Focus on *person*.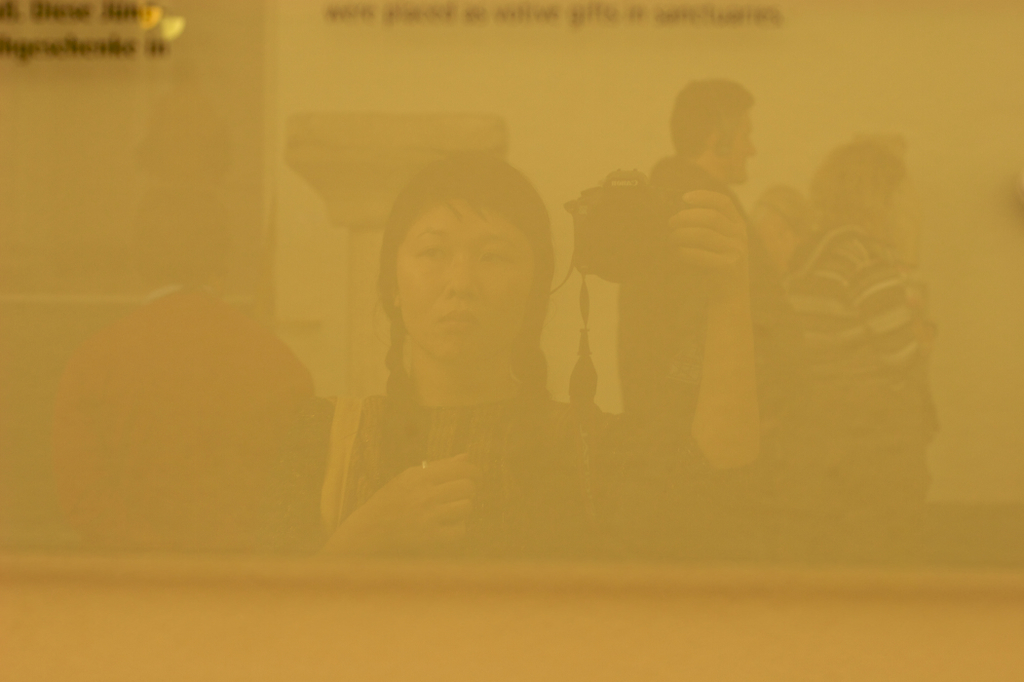
Focused at detection(609, 66, 795, 515).
